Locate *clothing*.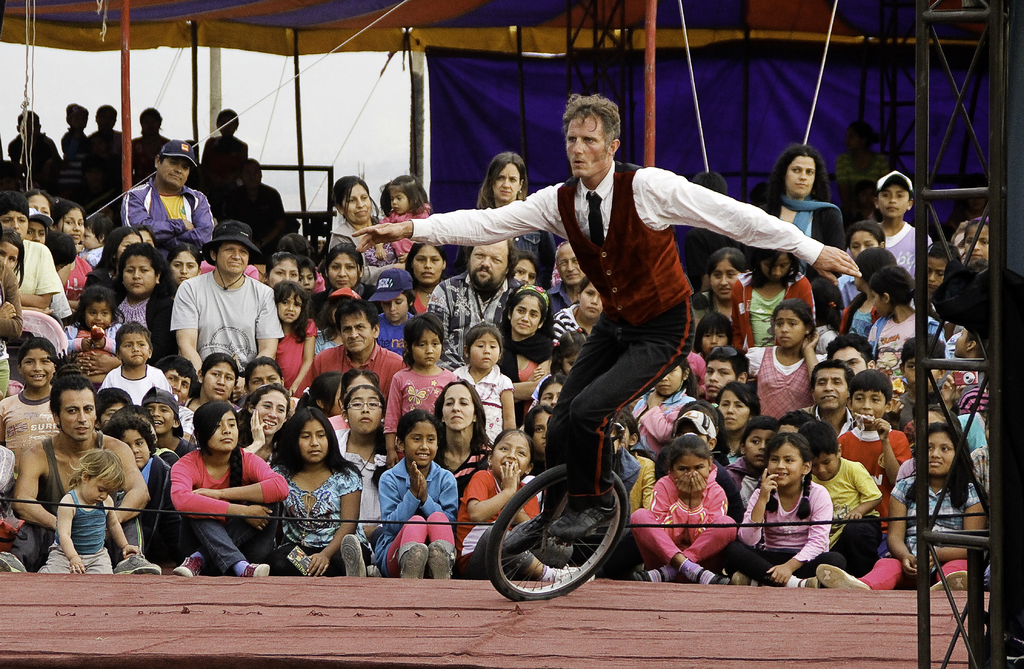
Bounding box: box(124, 171, 218, 260).
